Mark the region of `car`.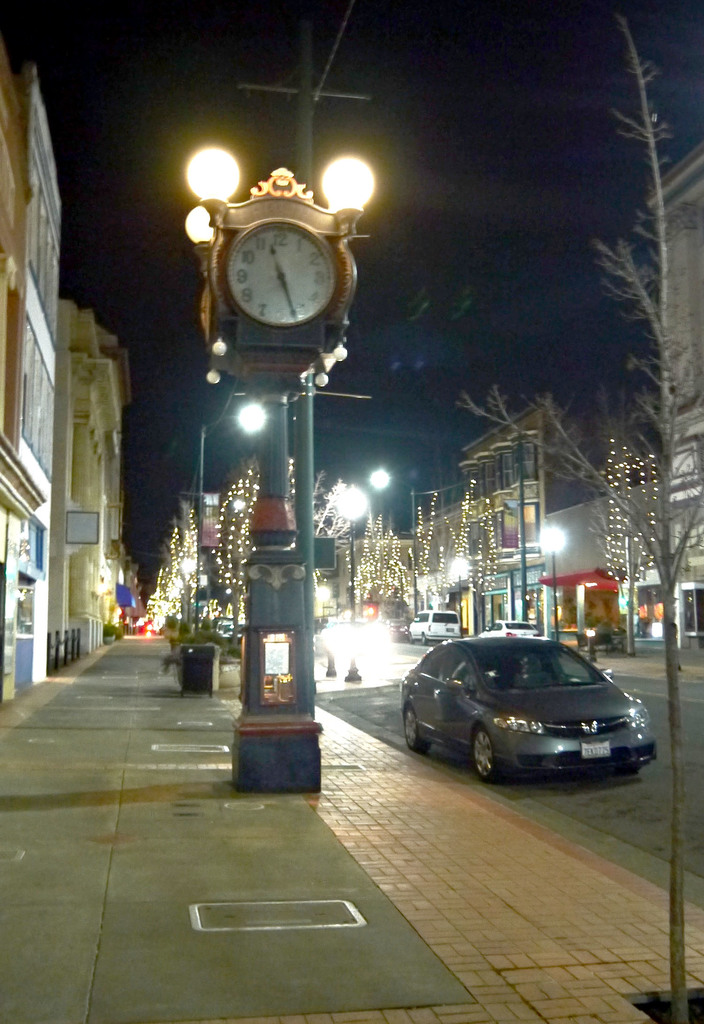
Region: (x1=403, y1=640, x2=656, y2=797).
